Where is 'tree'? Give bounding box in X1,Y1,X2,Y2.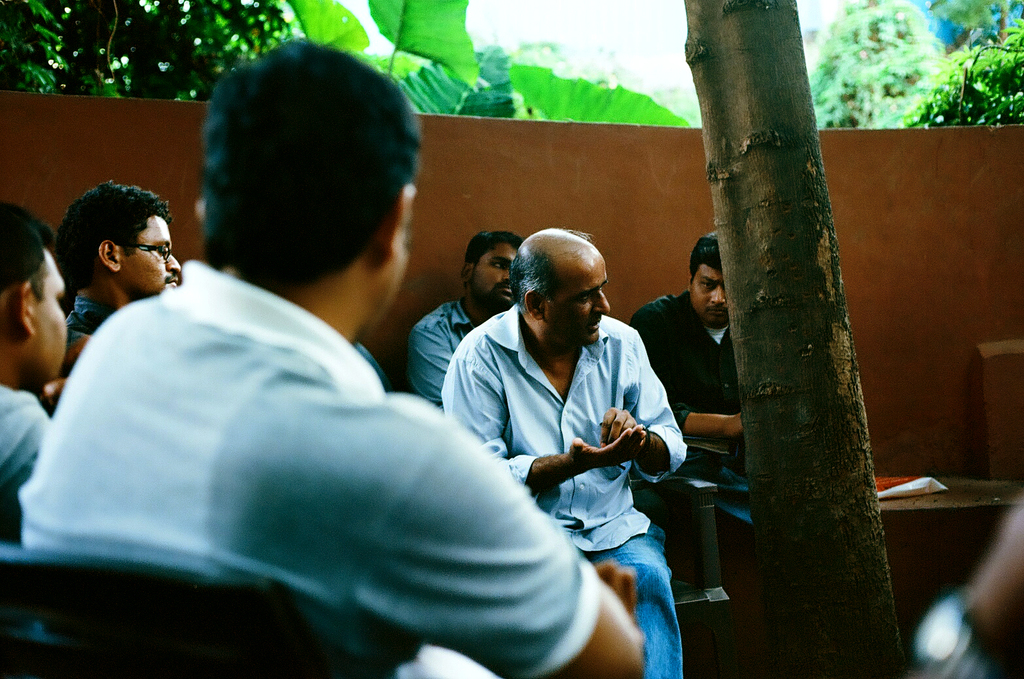
0,0,697,134.
